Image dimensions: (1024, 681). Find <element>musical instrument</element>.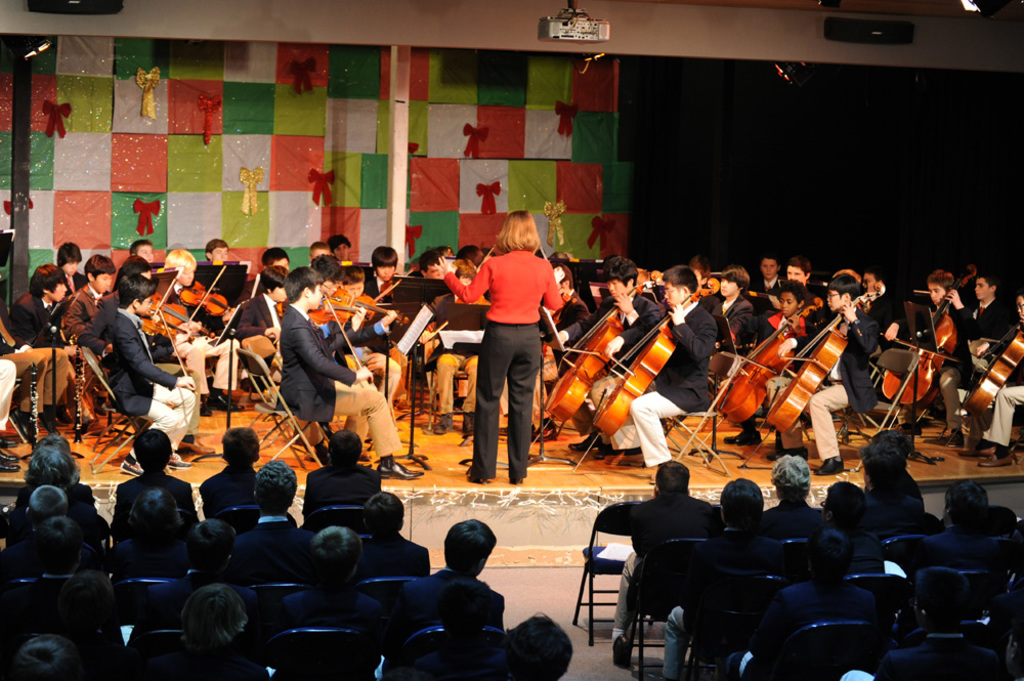
Rect(353, 276, 412, 318).
